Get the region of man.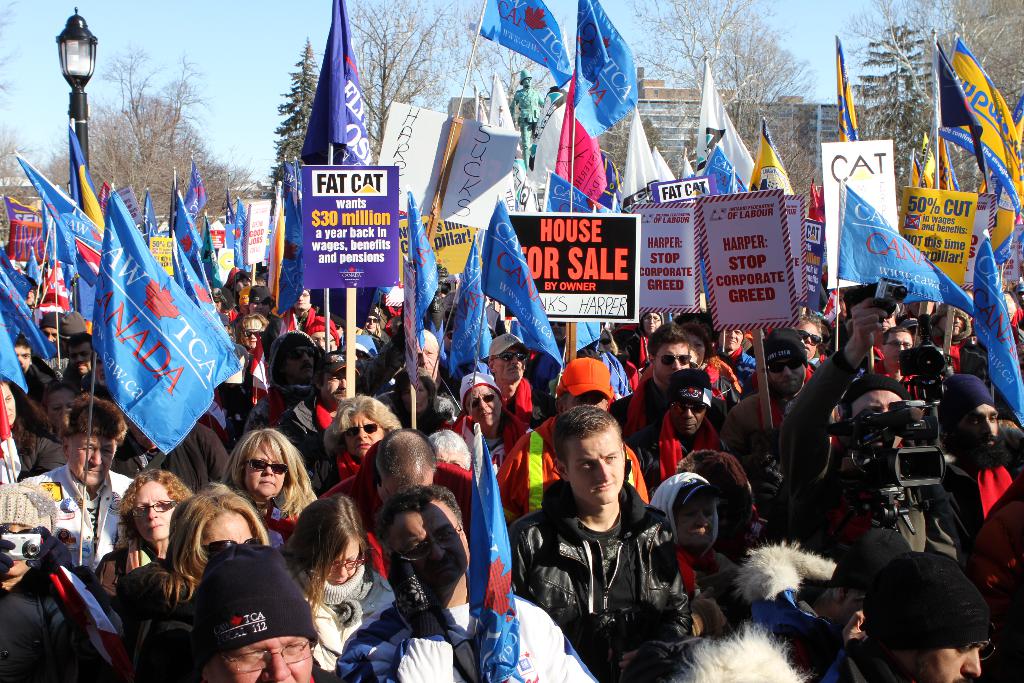
x1=808, y1=547, x2=998, y2=682.
